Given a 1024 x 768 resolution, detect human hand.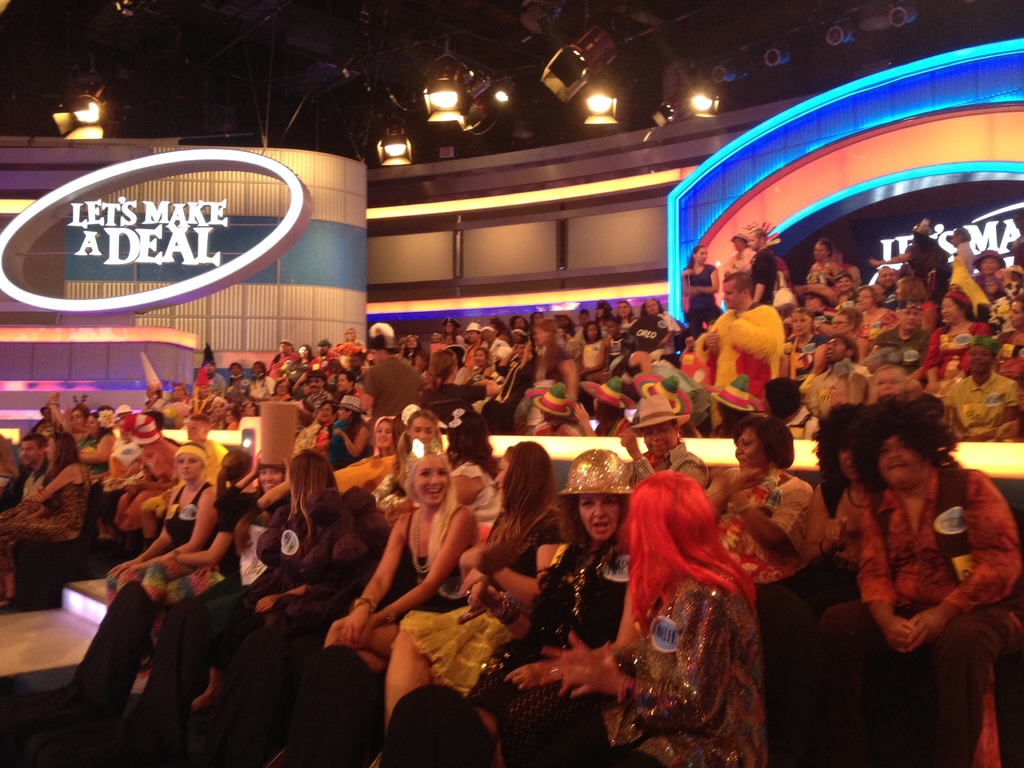
881:617:913:650.
